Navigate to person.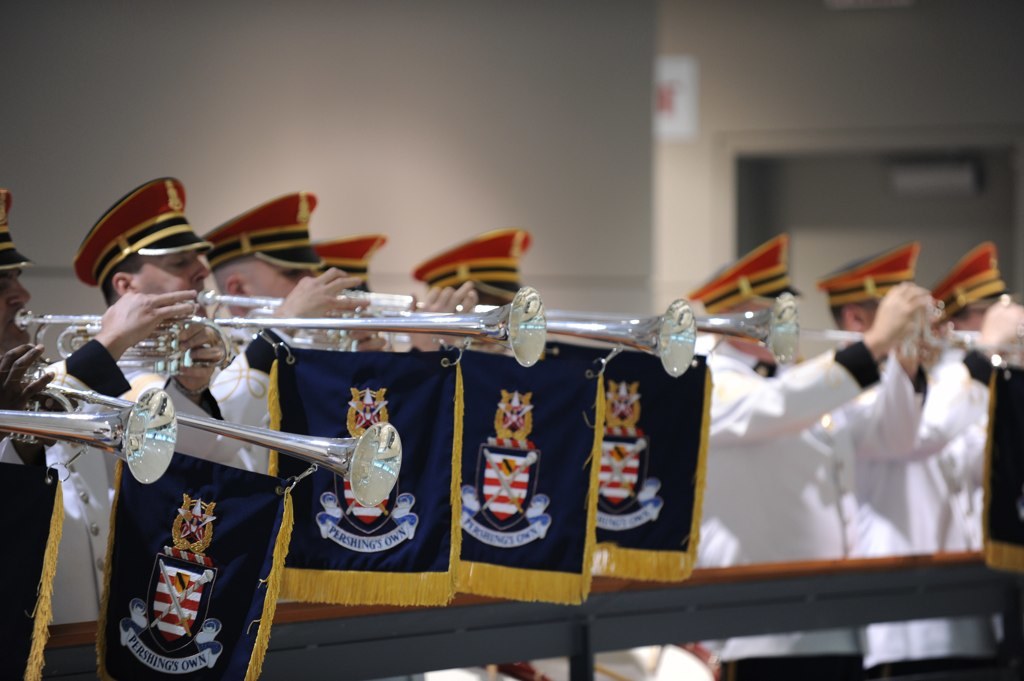
Navigation target: [925,238,1023,650].
